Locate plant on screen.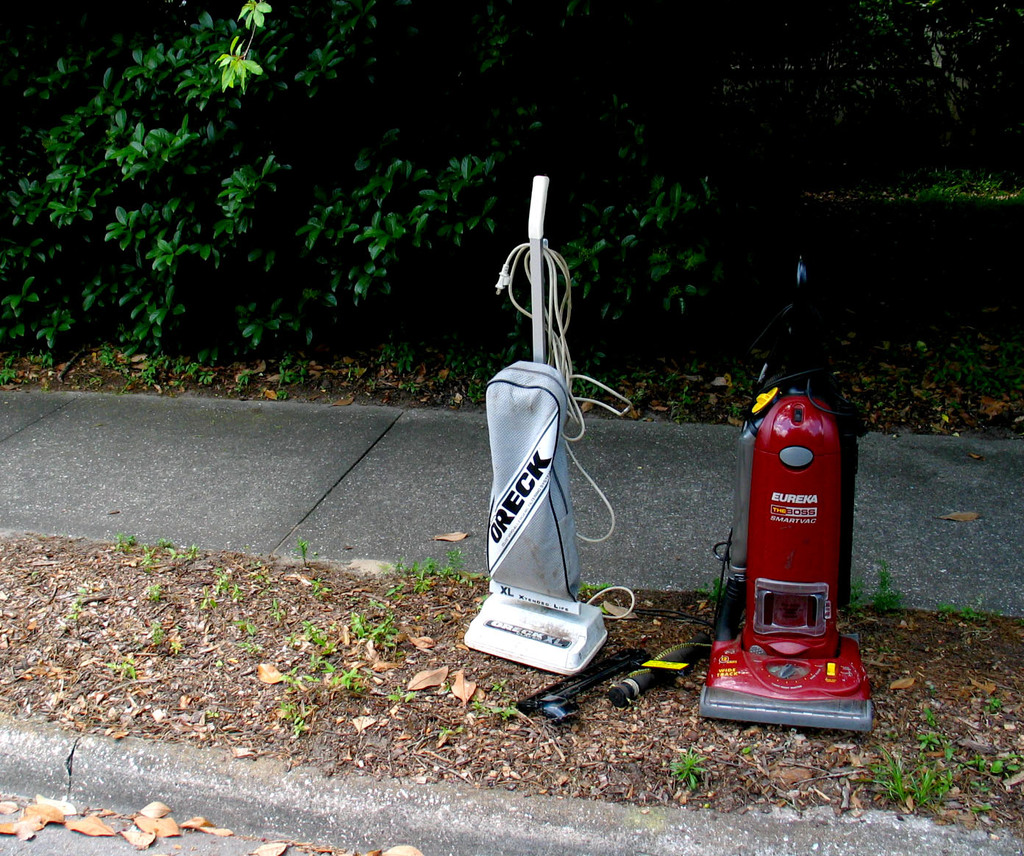
On screen at <region>230, 580, 240, 601</region>.
